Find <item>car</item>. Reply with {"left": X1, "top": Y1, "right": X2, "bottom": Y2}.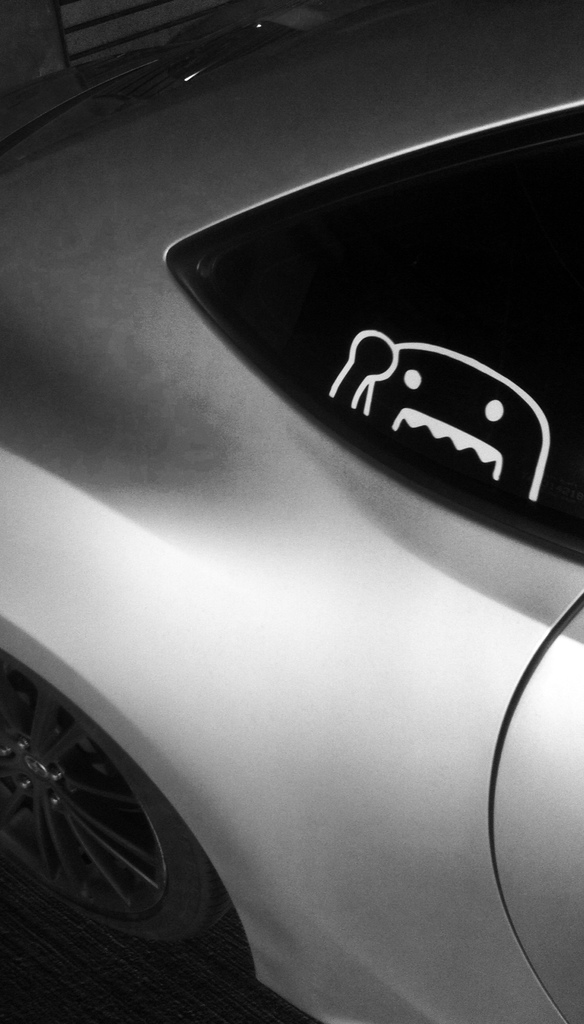
{"left": 0, "top": 143, "right": 583, "bottom": 1023}.
